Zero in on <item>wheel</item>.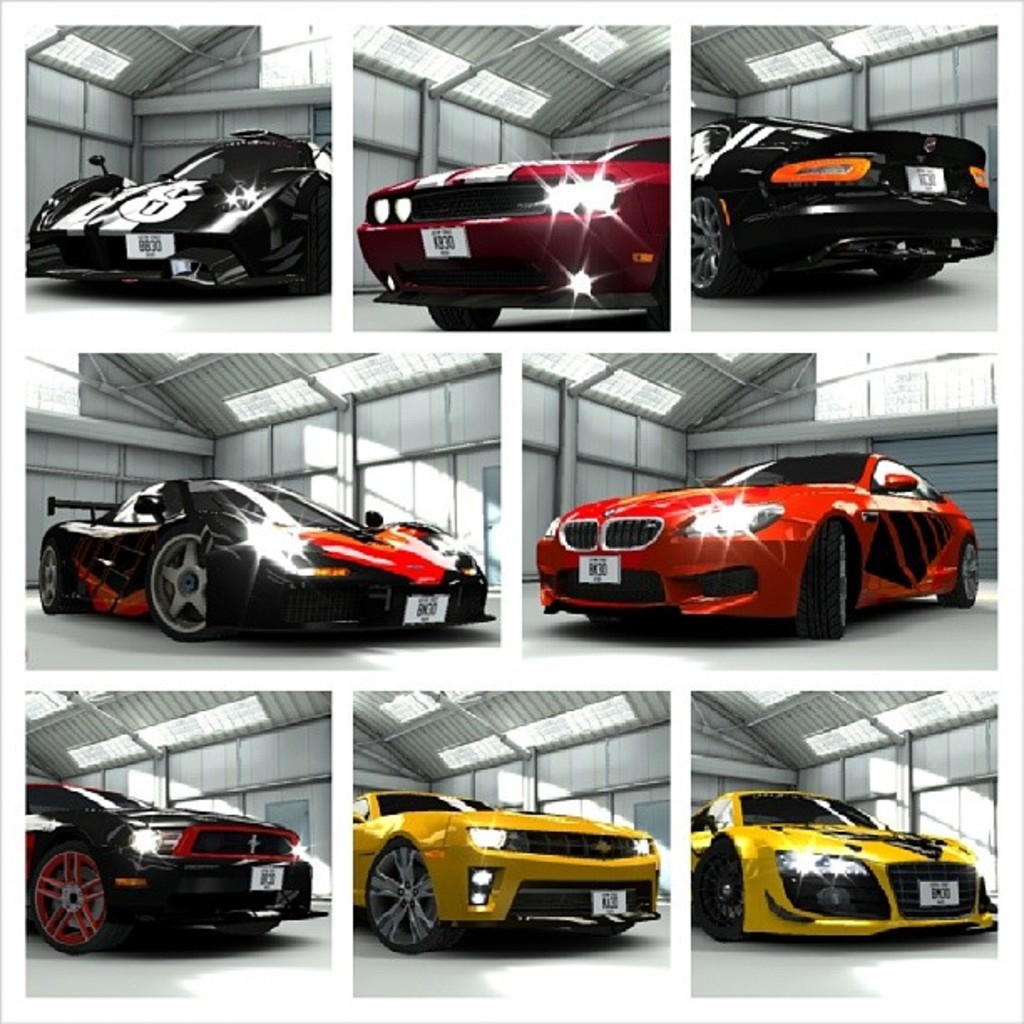
Zeroed in: crop(428, 305, 499, 326).
